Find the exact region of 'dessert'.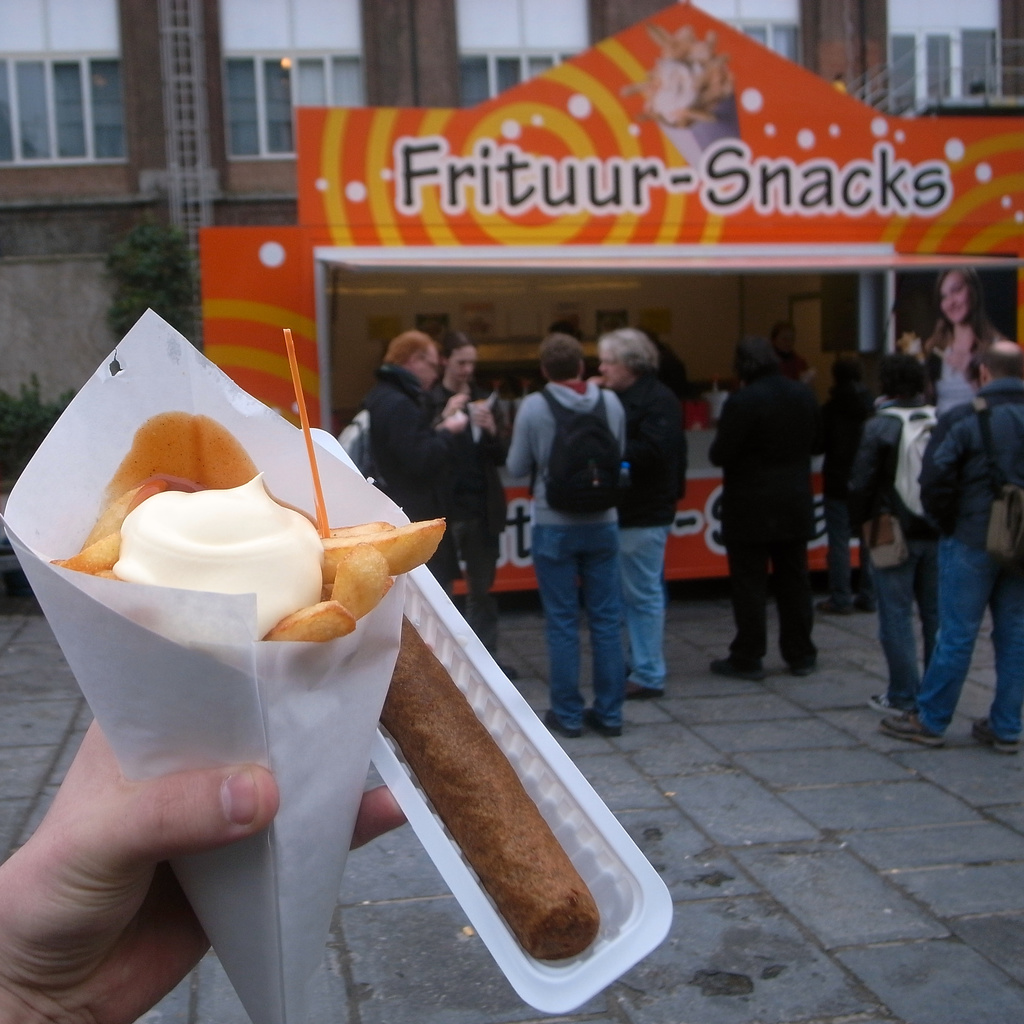
Exact region: <region>28, 412, 445, 1023</region>.
